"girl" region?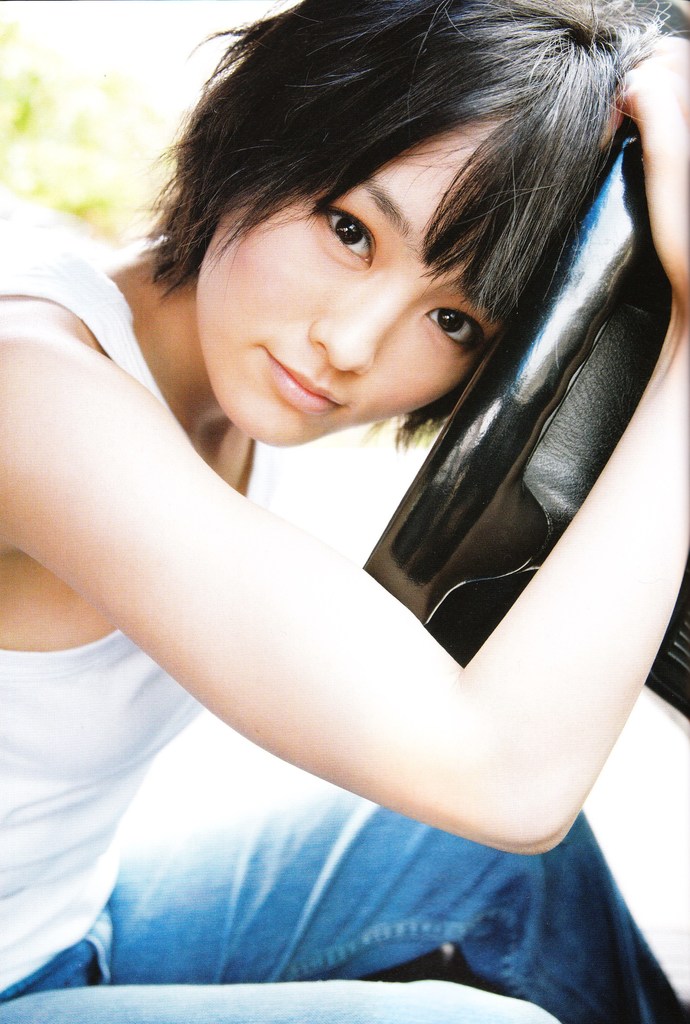
Rect(0, 1, 689, 1023)
